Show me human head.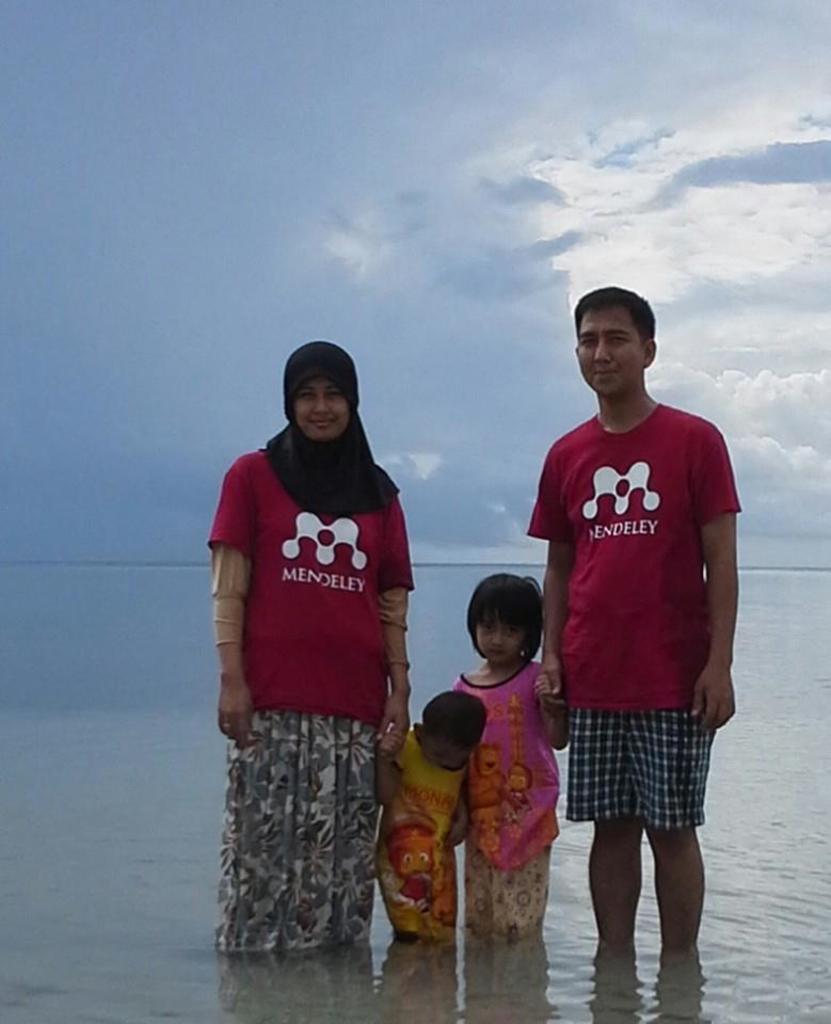
human head is here: rect(465, 570, 543, 668).
